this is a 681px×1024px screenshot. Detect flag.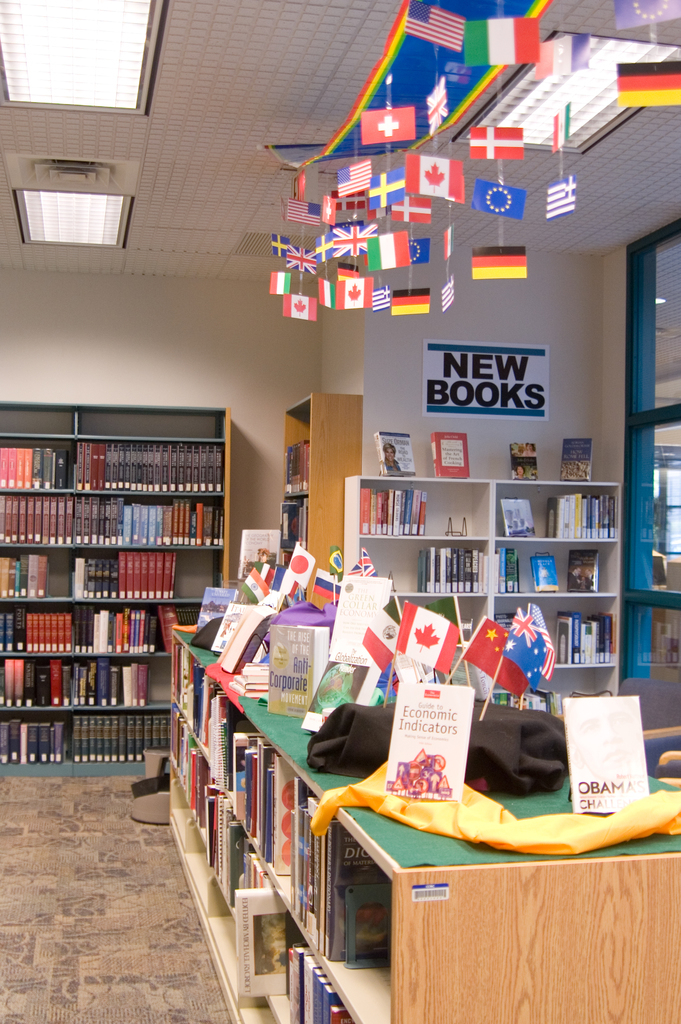
407/237/433/271.
